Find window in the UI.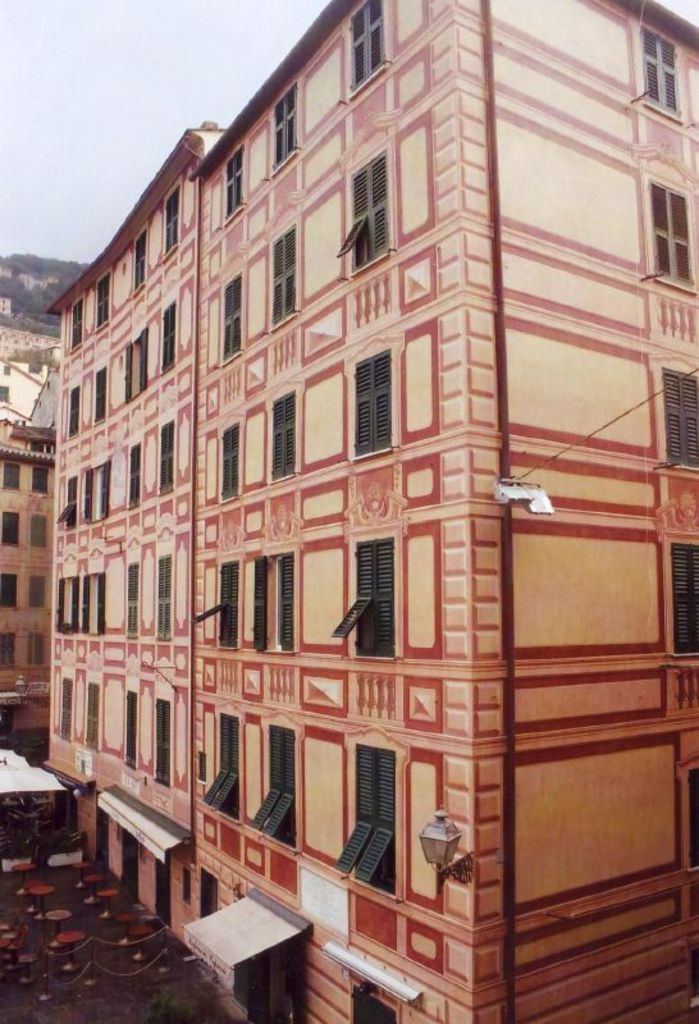
UI element at 197 865 220 920.
